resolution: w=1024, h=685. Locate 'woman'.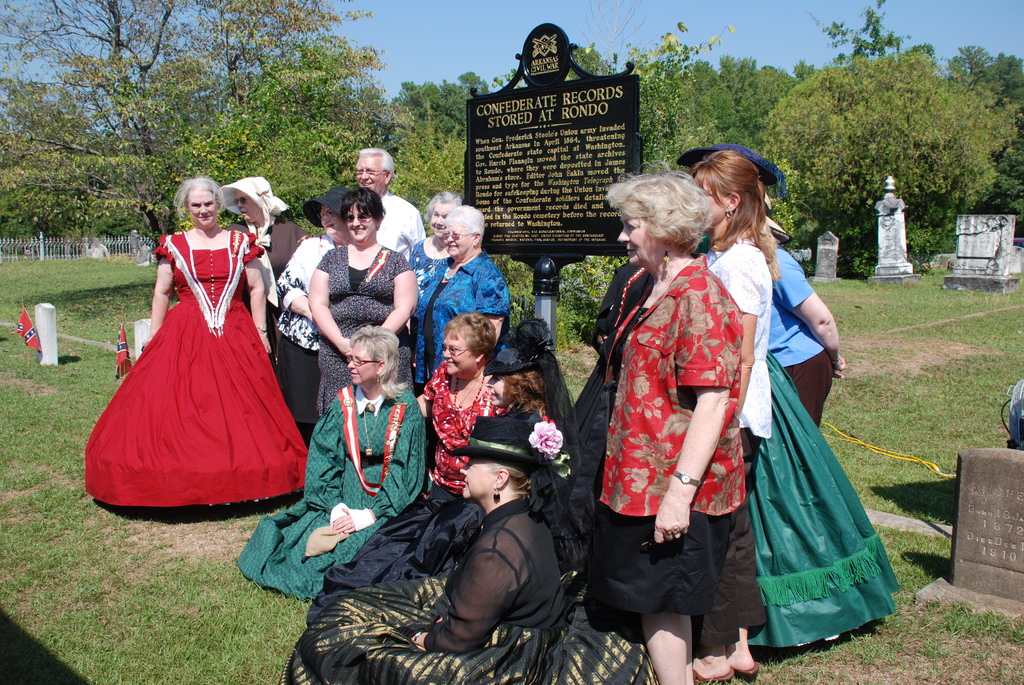
<region>410, 205, 508, 392</region>.
